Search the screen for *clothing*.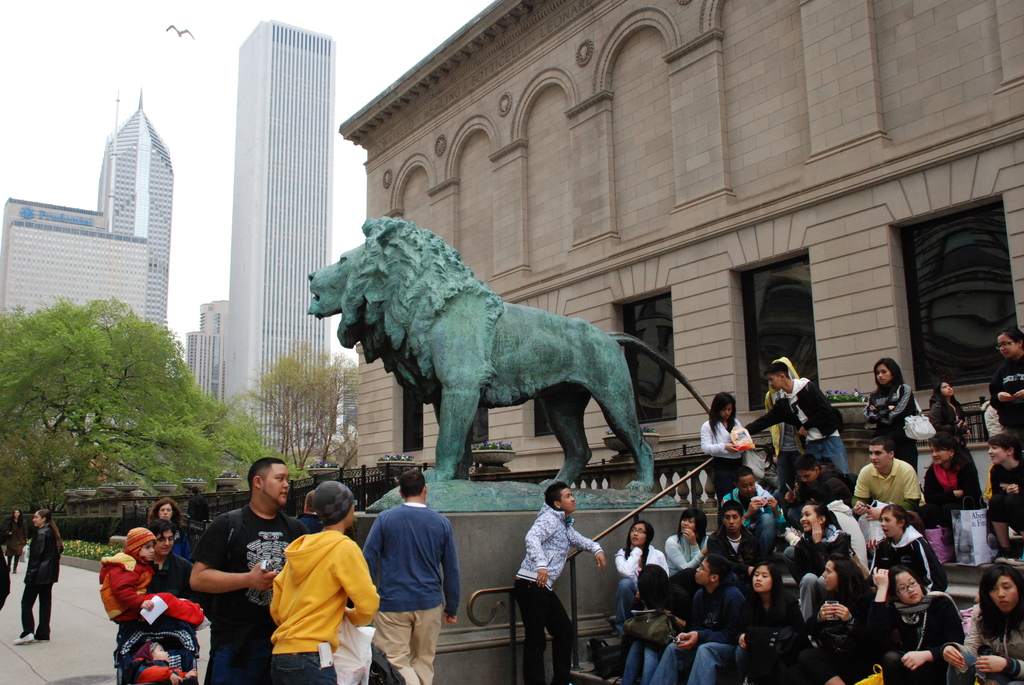
Found at 518/503/584/684.
